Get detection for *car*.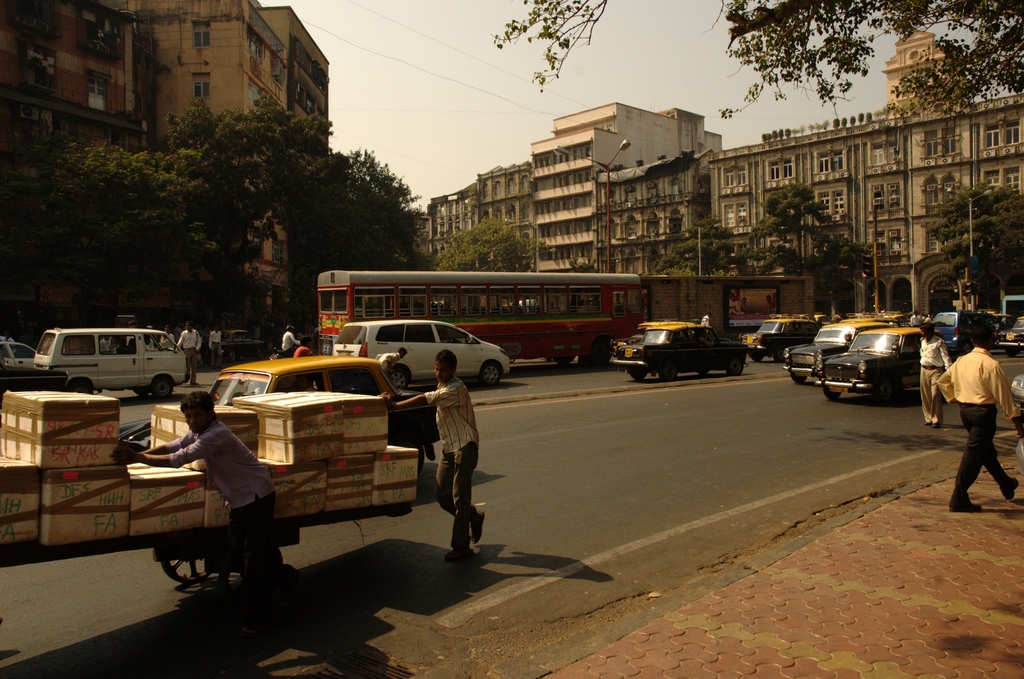
Detection: bbox(600, 320, 749, 386).
